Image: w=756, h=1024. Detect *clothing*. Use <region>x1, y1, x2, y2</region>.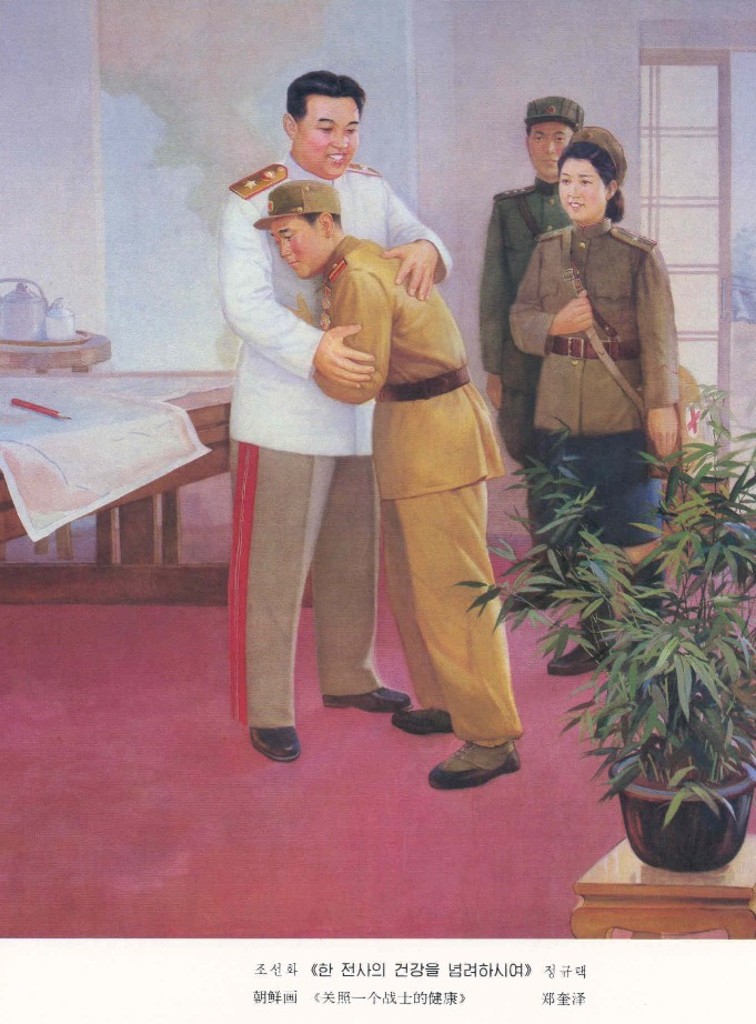
<region>472, 184, 607, 514</region>.
